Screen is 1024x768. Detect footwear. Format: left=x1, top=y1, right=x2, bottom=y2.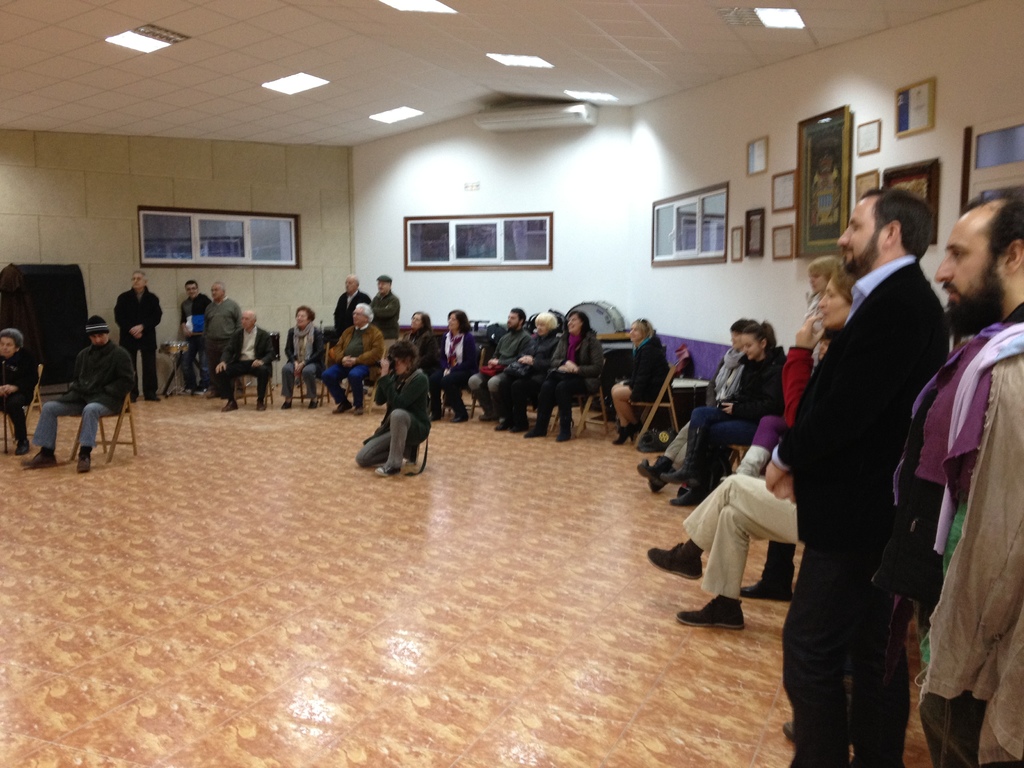
left=656, top=466, right=687, bottom=481.
